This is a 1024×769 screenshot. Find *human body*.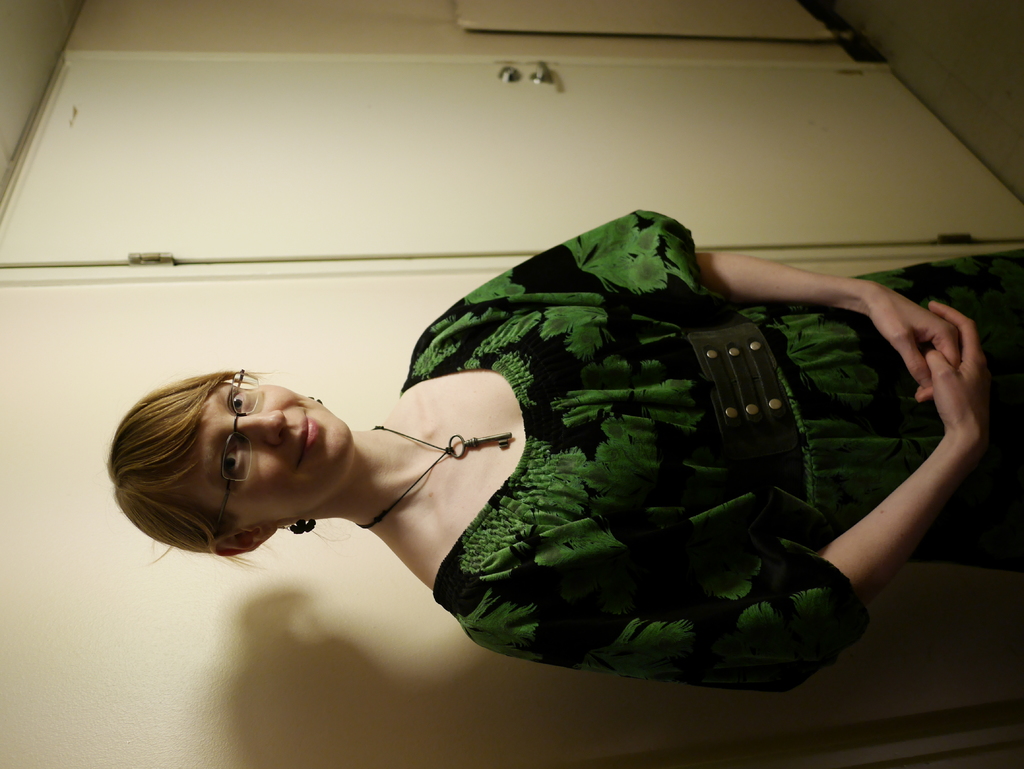
Bounding box: <region>205, 142, 996, 707</region>.
